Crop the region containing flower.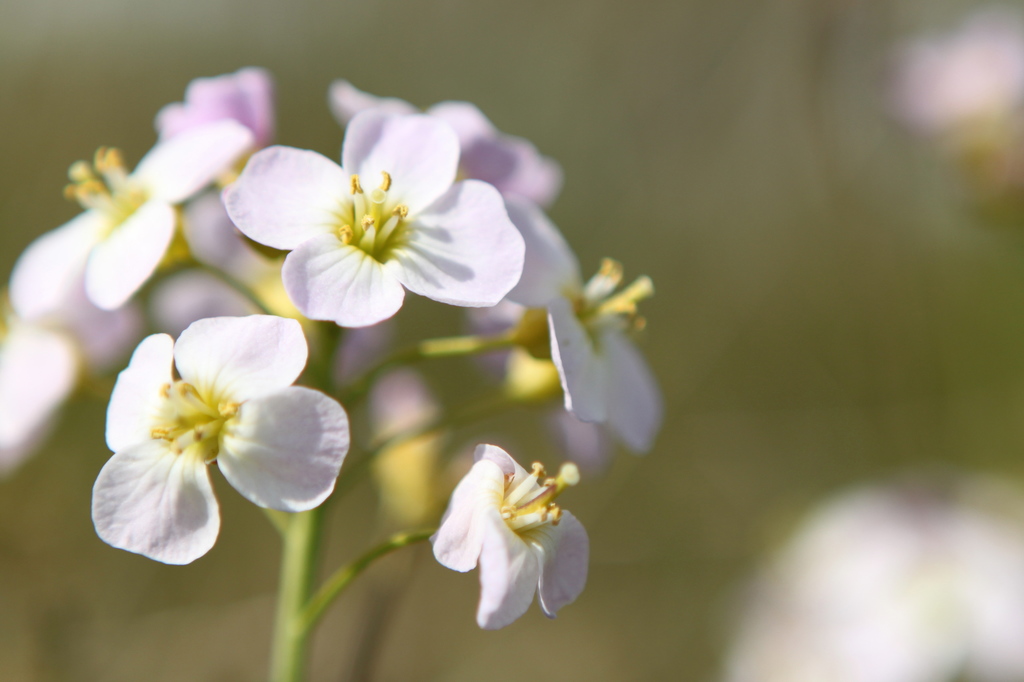
Crop region: (left=500, top=193, right=665, bottom=471).
